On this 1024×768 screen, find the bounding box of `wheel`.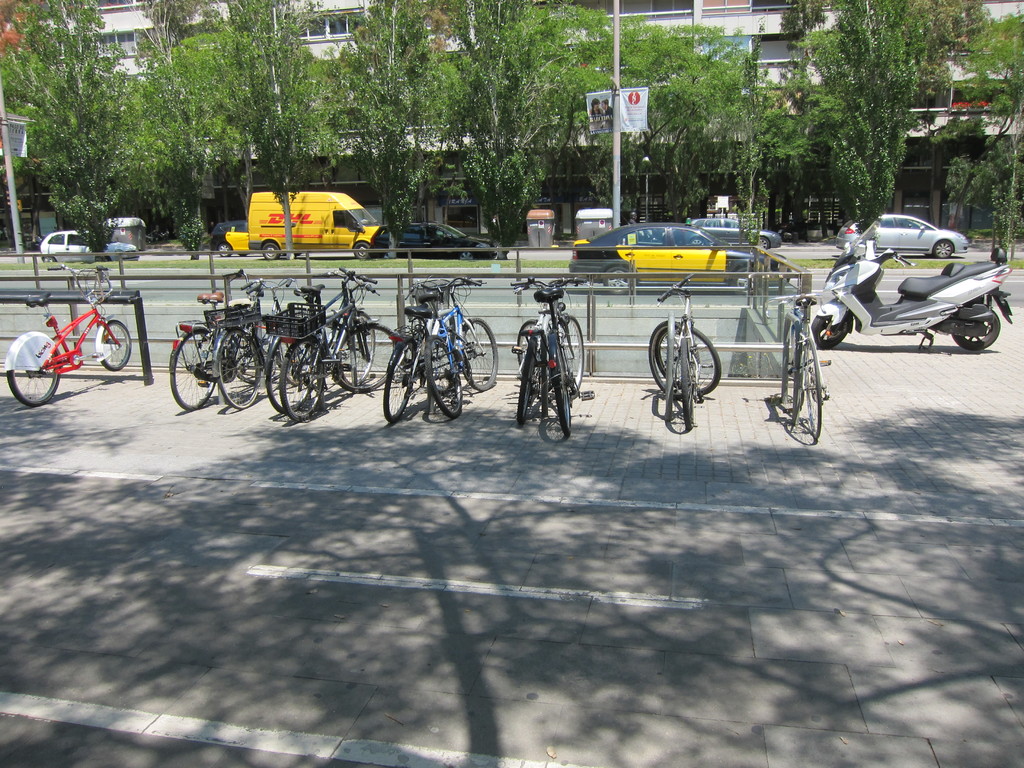
Bounding box: crop(260, 241, 279, 262).
